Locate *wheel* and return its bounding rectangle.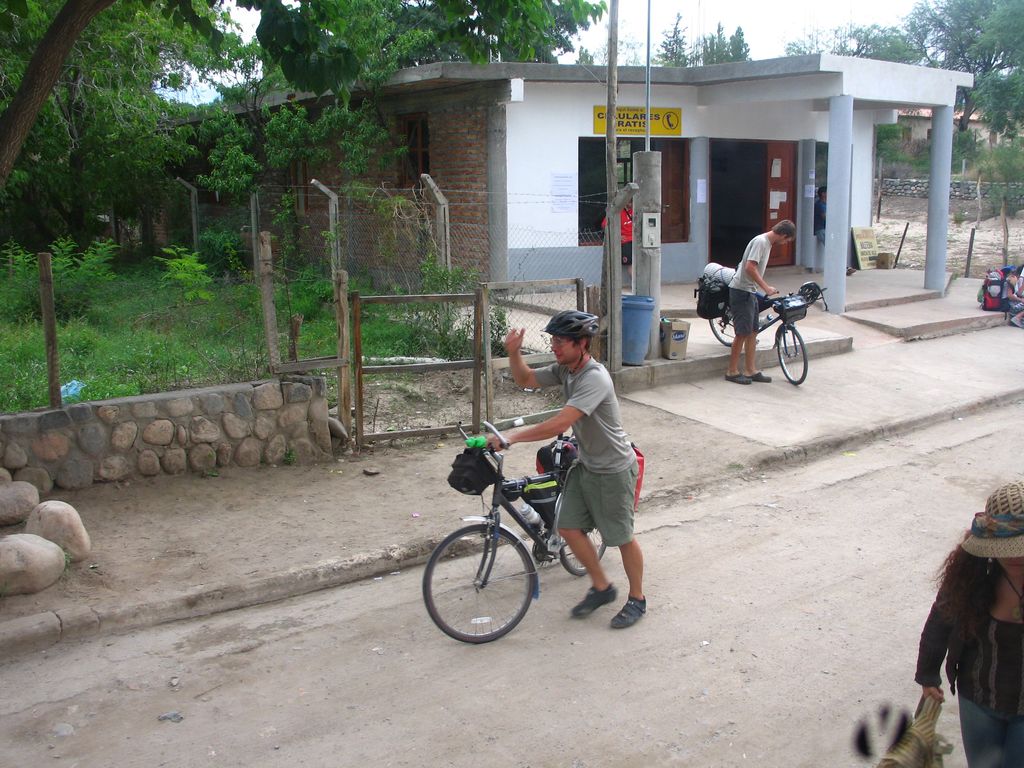
{"left": 558, "top": 527, "right": 606, "bottom": 575}.
